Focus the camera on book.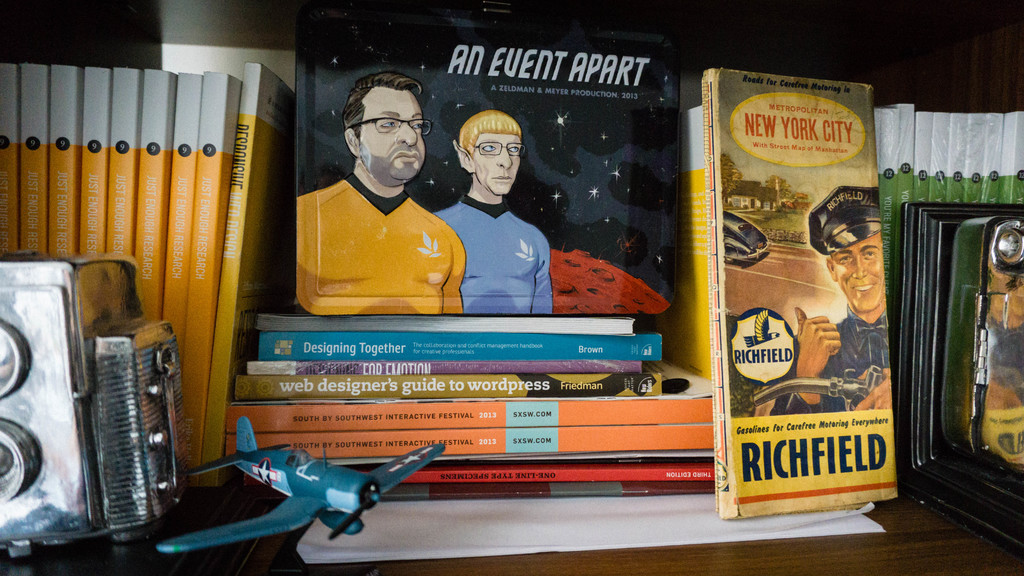
Focus region: 691, 67, 907, 506.
